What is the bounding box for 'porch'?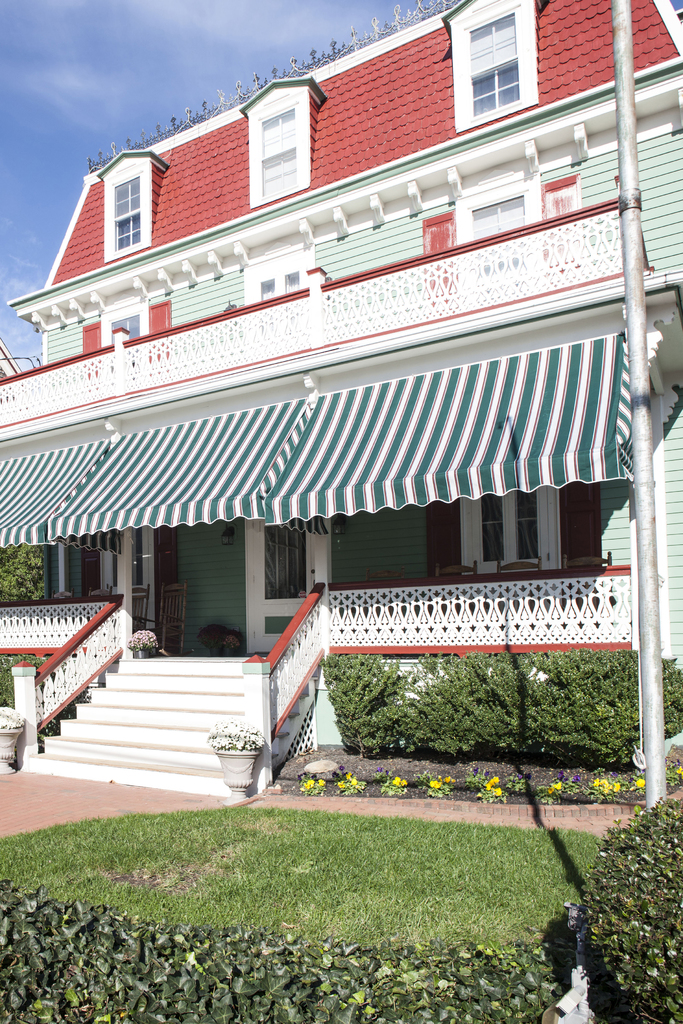
(x1=0, y1=561, x2=639, y2=659).
